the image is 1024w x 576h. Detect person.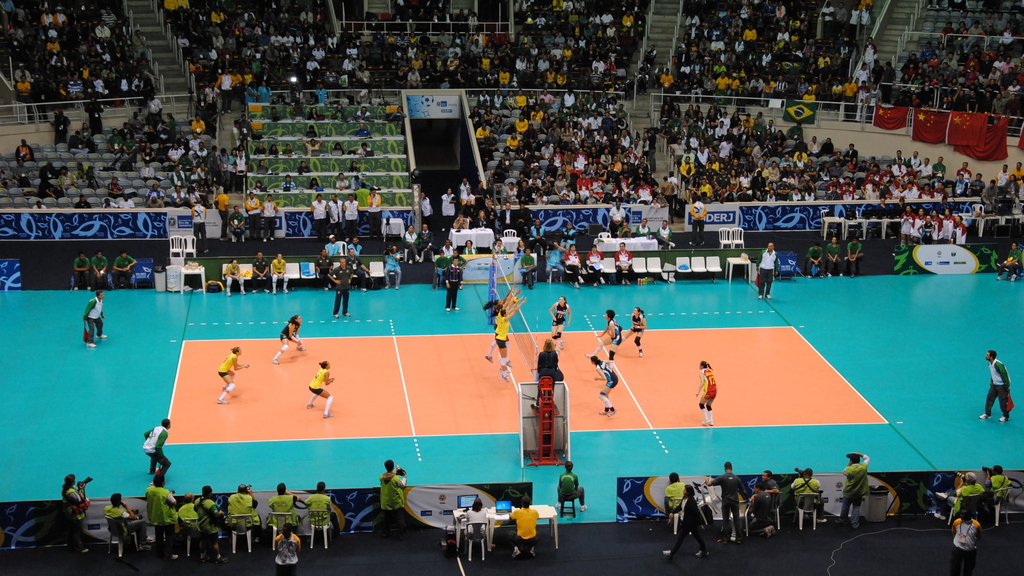
Detection: Rect(607, 199, 623, 237).
